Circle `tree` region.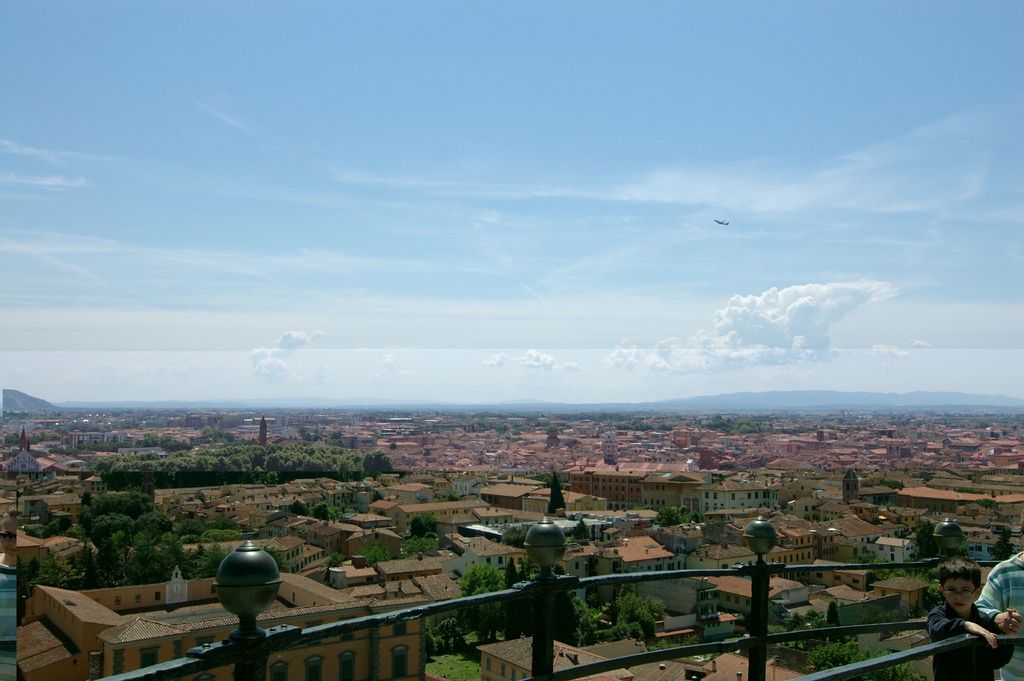
Region: 497/523/520/552.
